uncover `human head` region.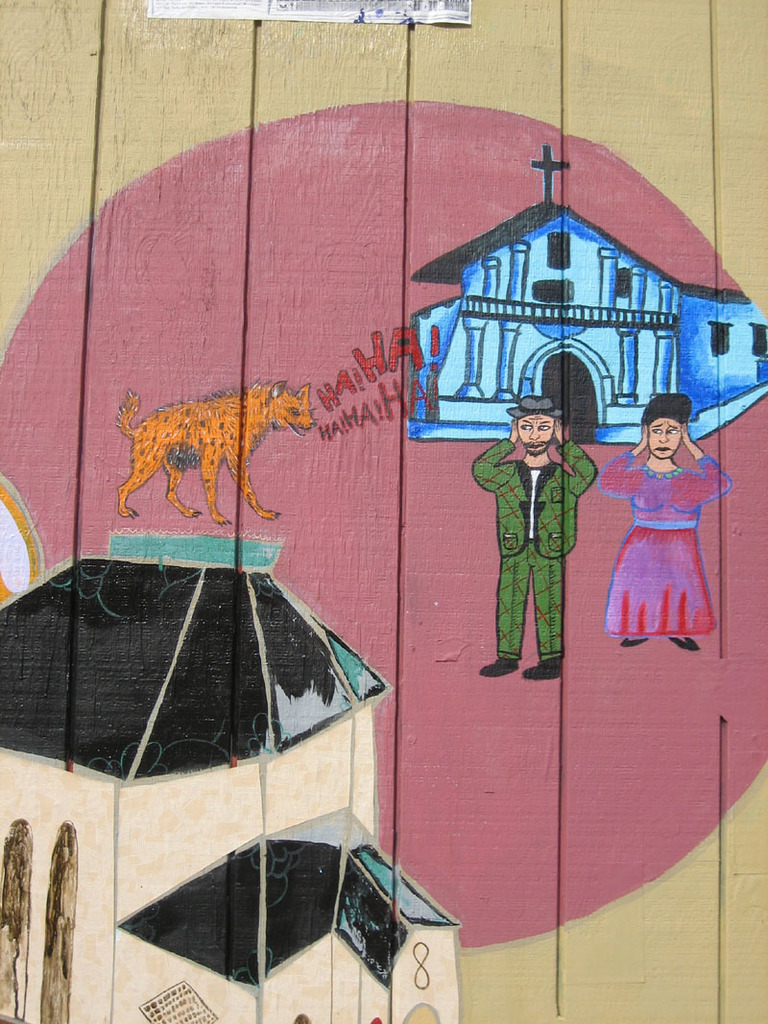
Uncovered: Rect(635, 400, 687, 452).
